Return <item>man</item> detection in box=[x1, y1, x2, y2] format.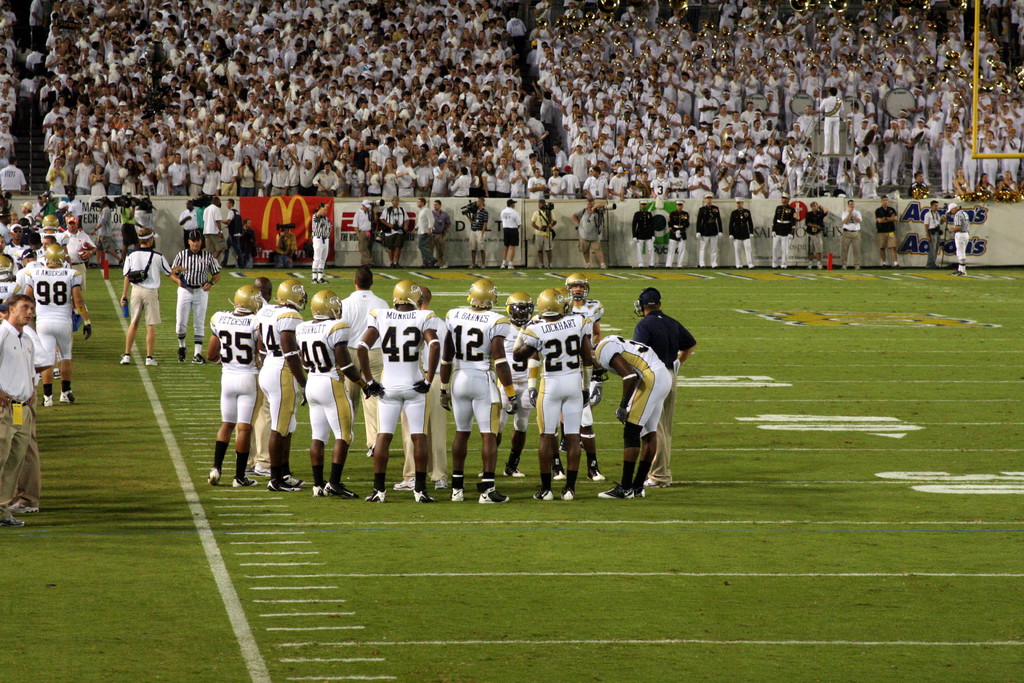
box=[19, 240, 91, 410].
